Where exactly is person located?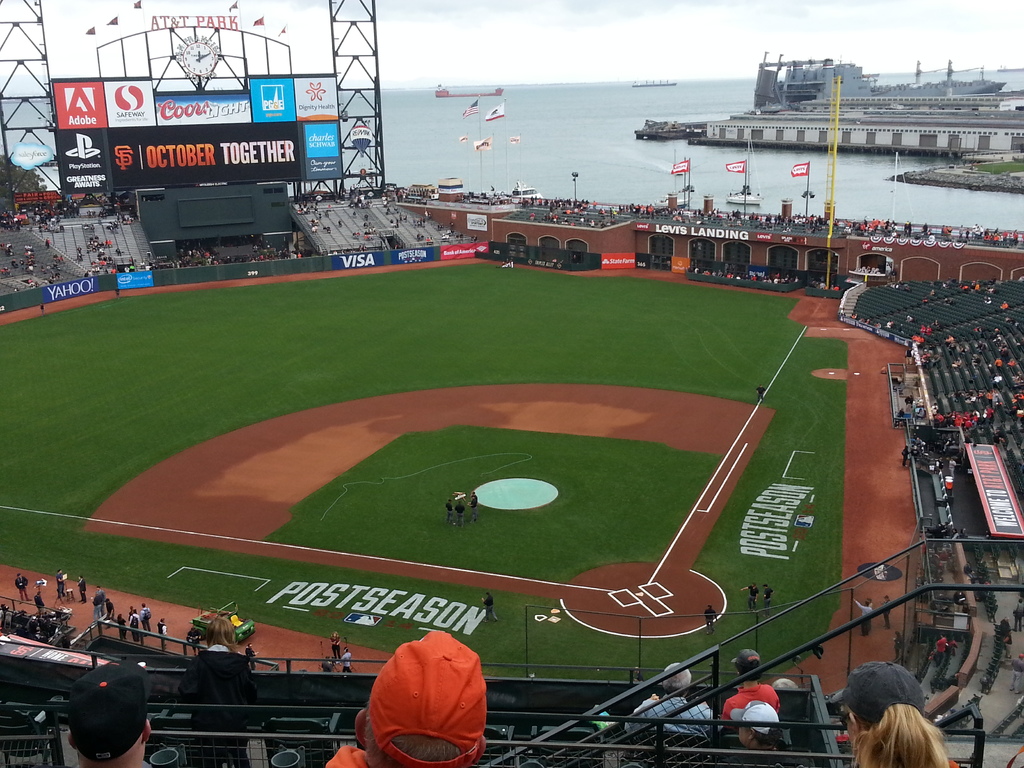
Its bounding box is rect(478, 593, 500, 623).
